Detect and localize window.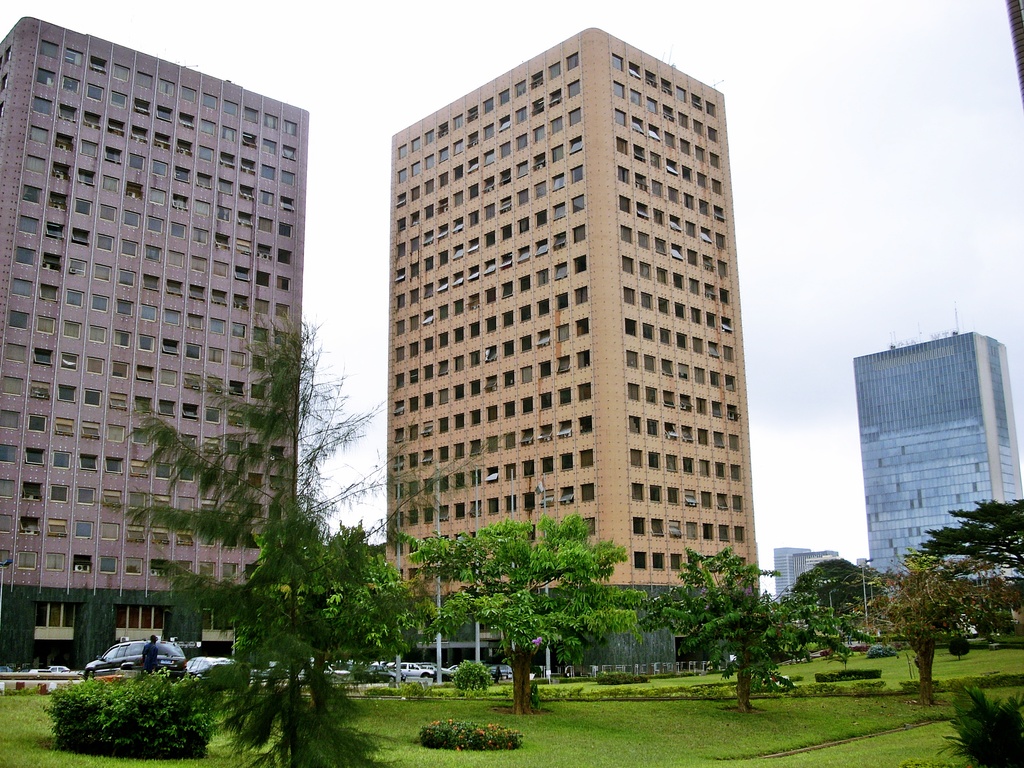
Localized at 120, 268, 134, 287.
